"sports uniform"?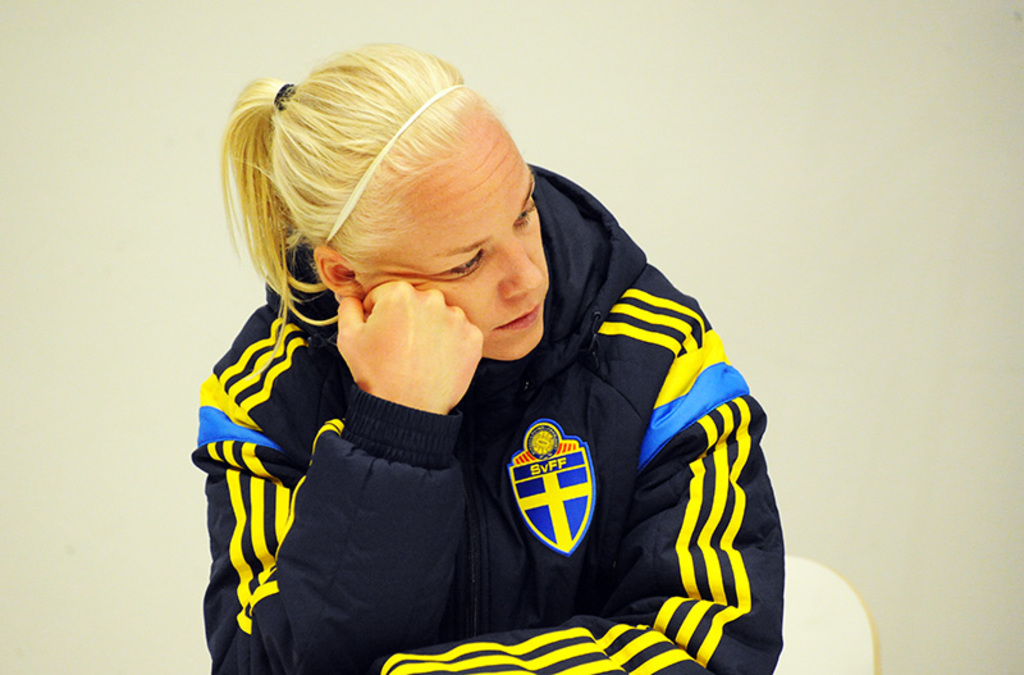
bbox(180, 46, 777, 656)
